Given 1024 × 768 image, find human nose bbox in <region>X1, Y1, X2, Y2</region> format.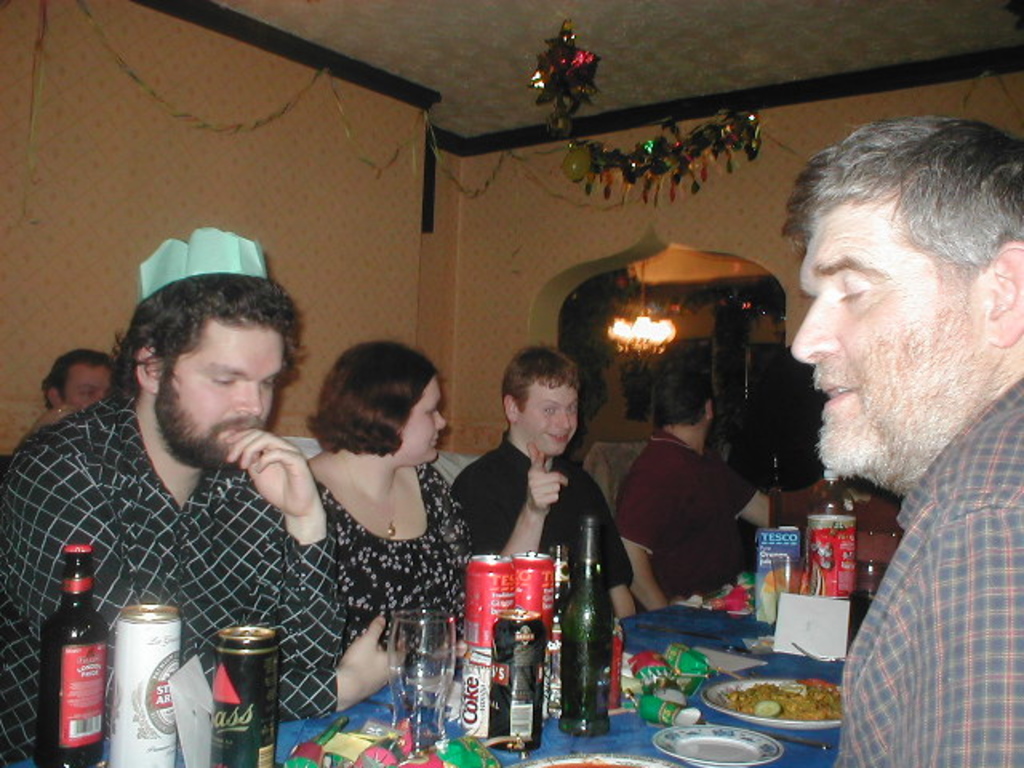
<region>554, 408, 574, 427</region>.
